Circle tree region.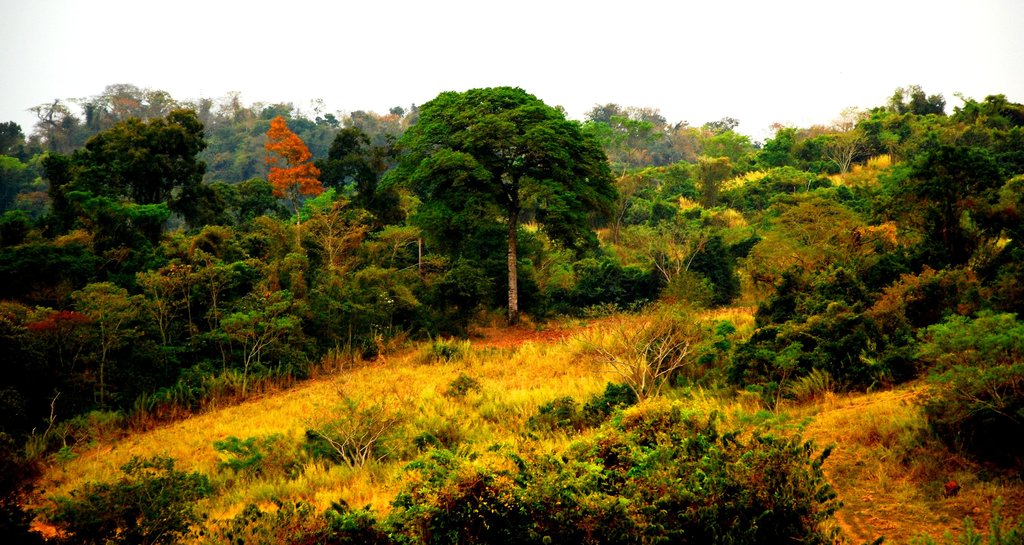
Region: {"x1": 269, "y1": 113, "x2": 323, "y2": 245}.
